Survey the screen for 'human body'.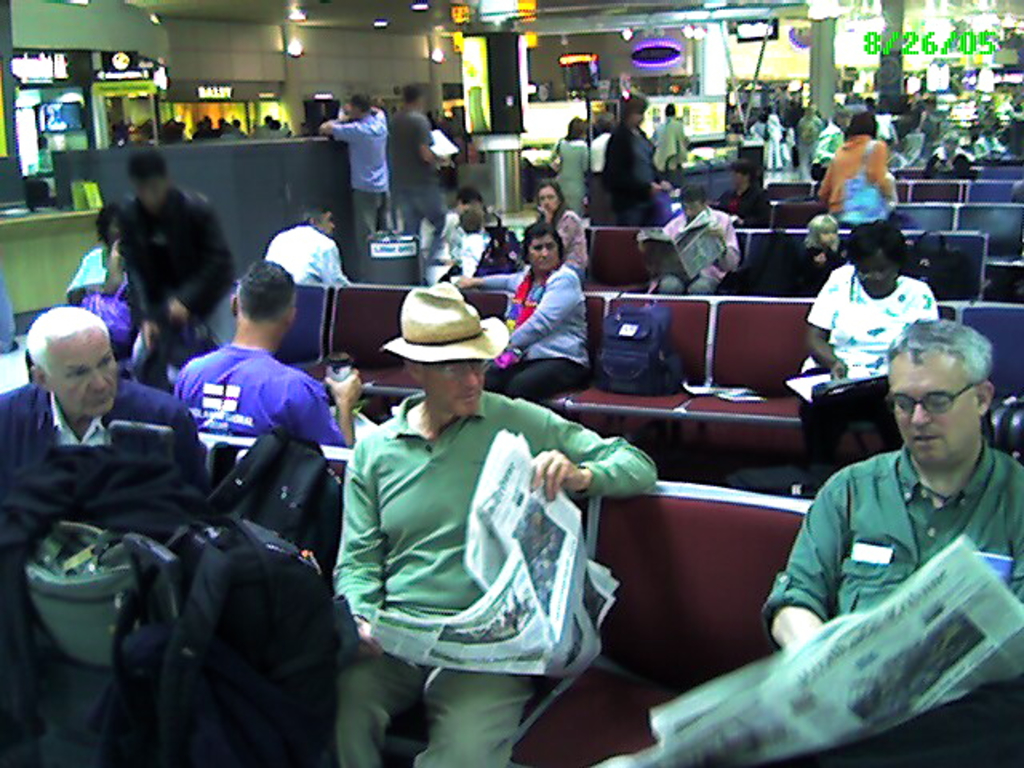
Survey found: bbox=[128, 150, 261, 371].
